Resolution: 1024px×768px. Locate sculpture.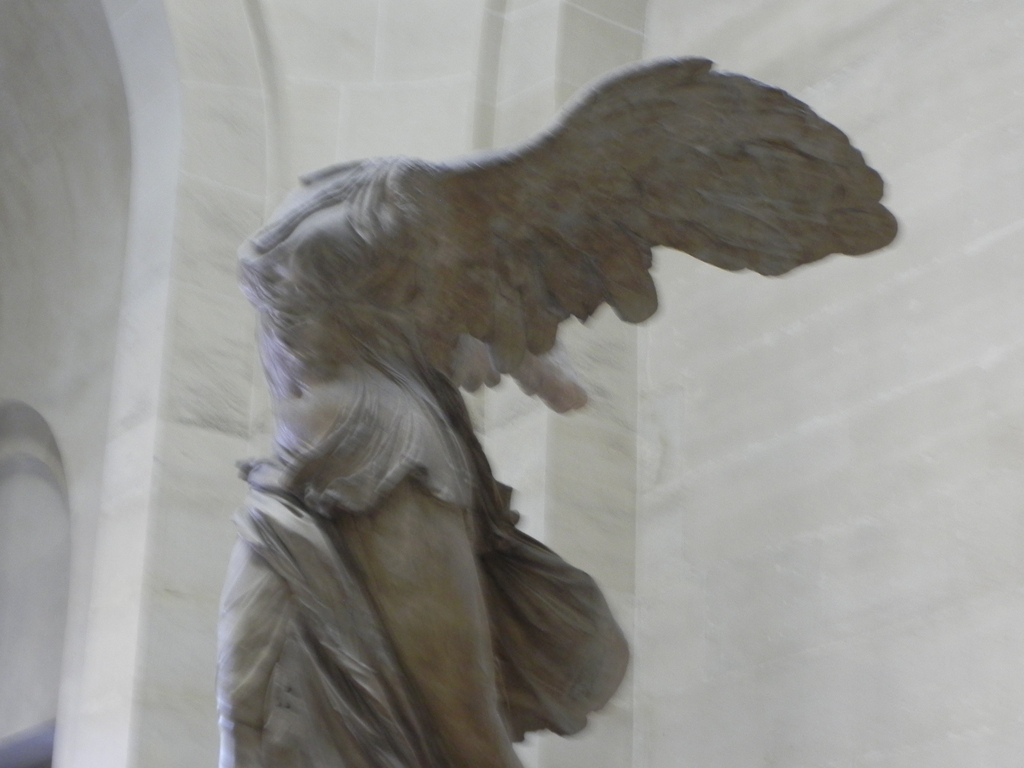
crop(200, 61, 902, 765).
